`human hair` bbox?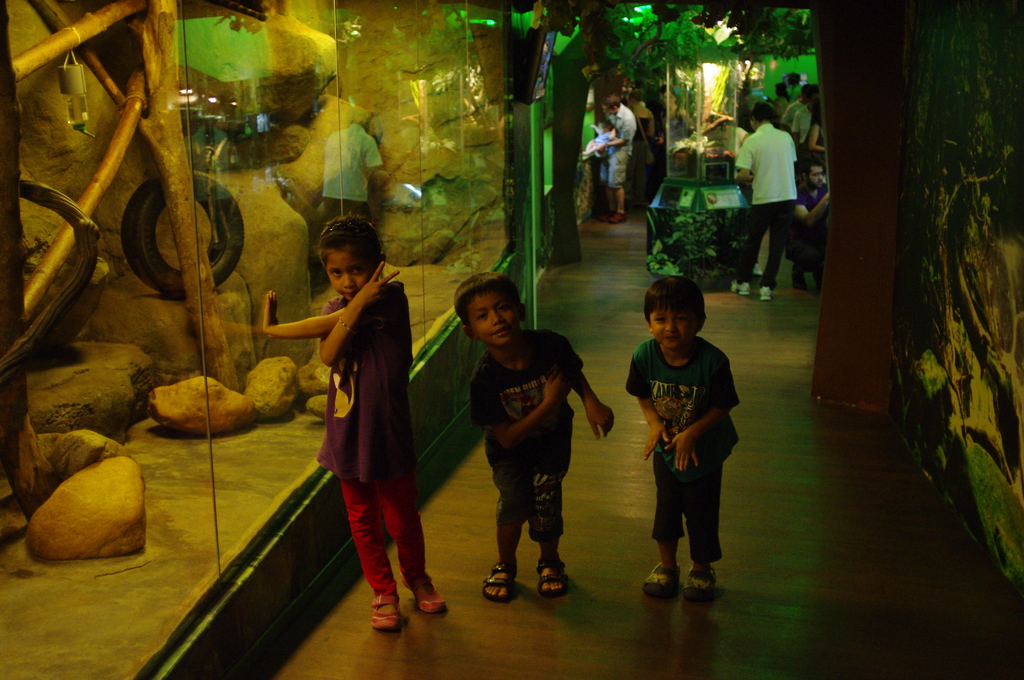
[452,271,516,324]
